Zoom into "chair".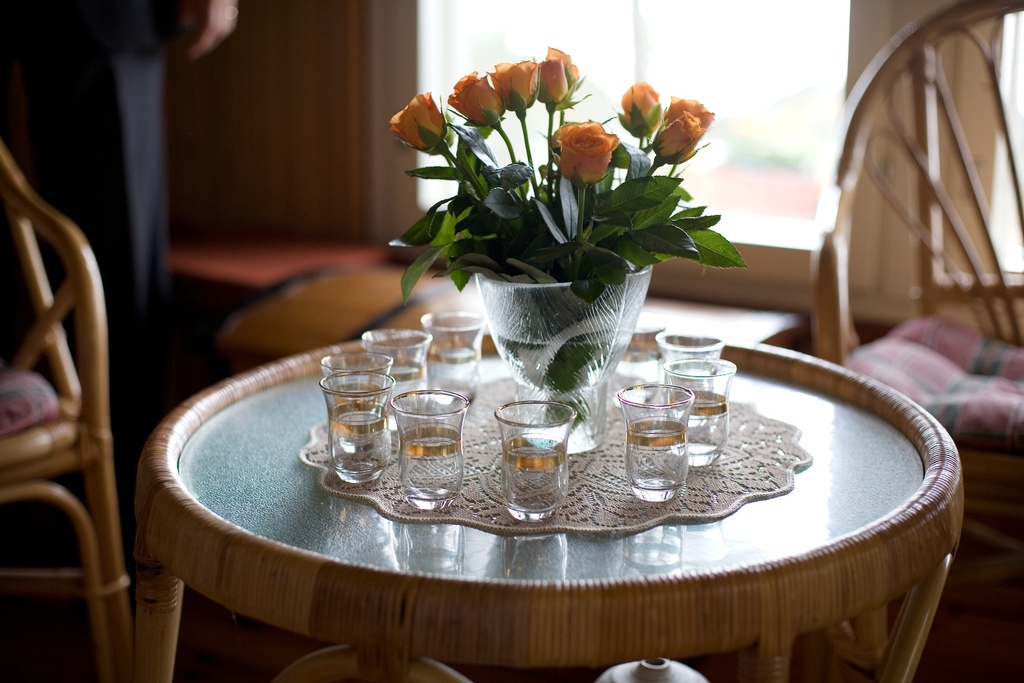
Zoom target: (0,144,144,682).
